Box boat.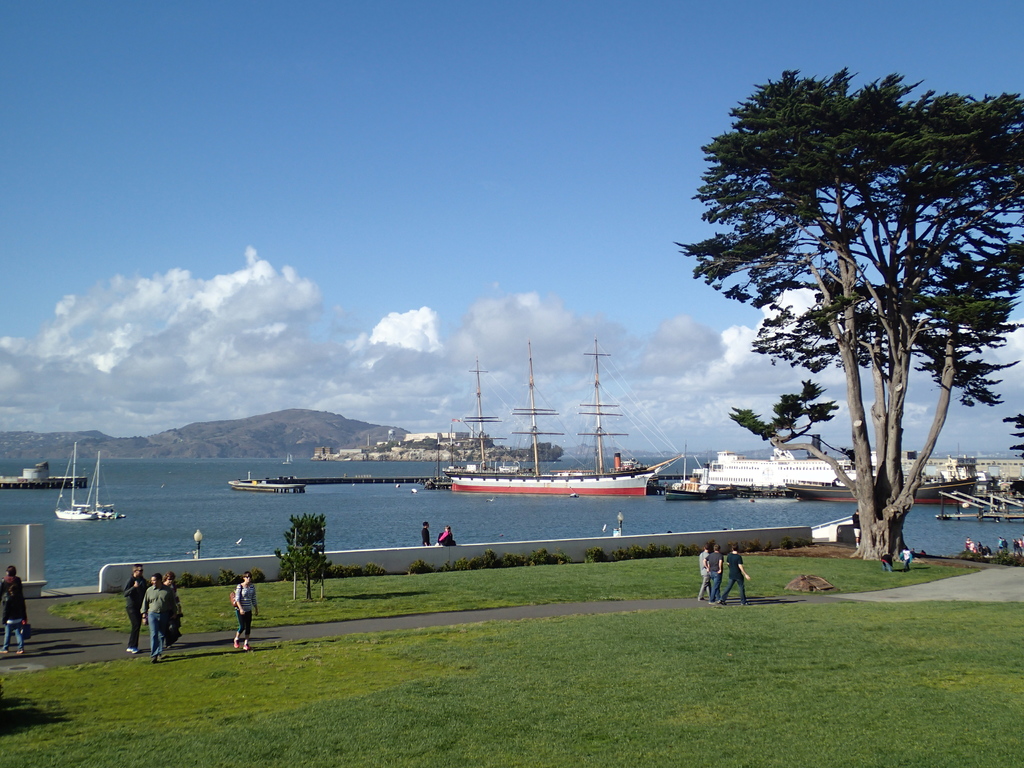
pyautogui.locateOnScreen(449, 337, 664, 497).
